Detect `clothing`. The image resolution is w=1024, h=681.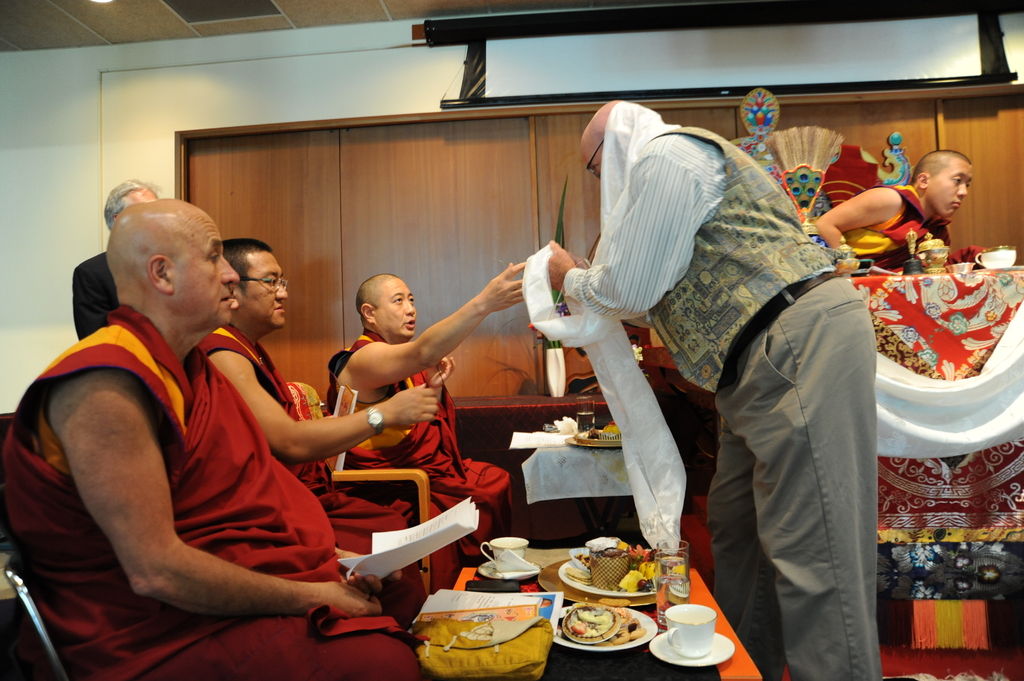
<bbox>845, 182, 951, 280</bbox>.
